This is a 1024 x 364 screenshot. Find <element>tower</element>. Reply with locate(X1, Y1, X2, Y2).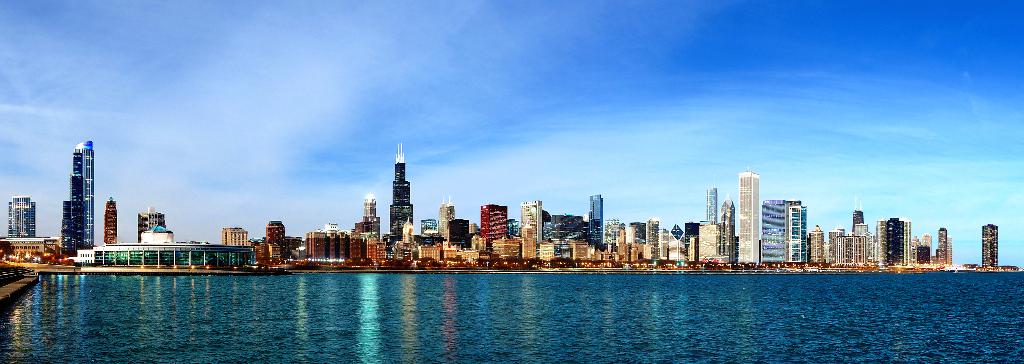
locate(706, 188, 719, 223).
